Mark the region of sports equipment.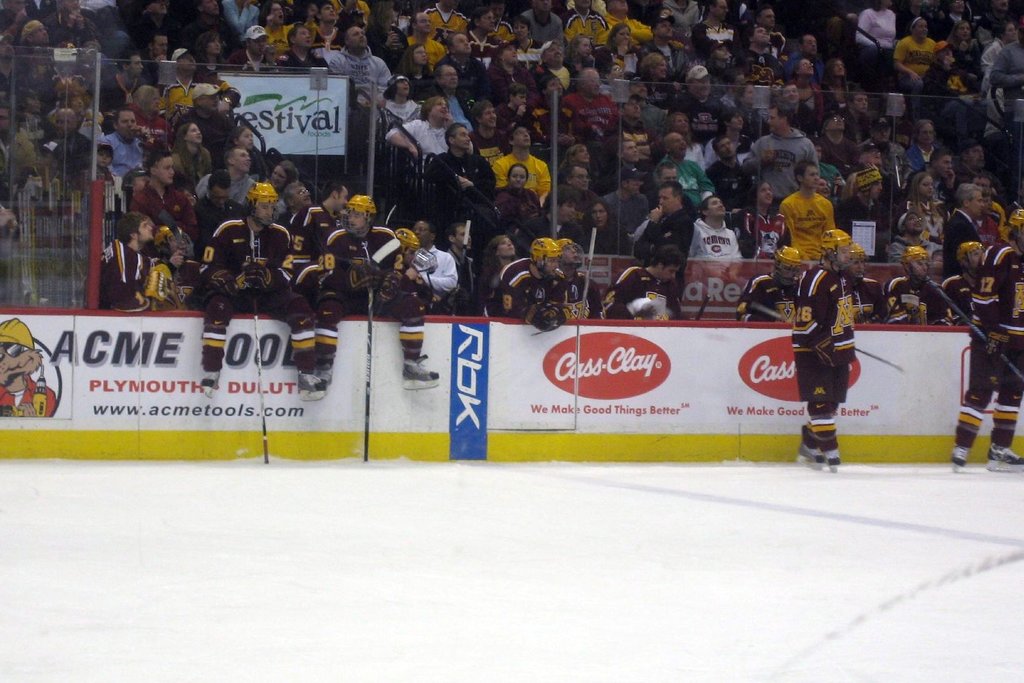
Region: {"x1": 530, "y1": 236, "x2": 560, "y2": 285}.
